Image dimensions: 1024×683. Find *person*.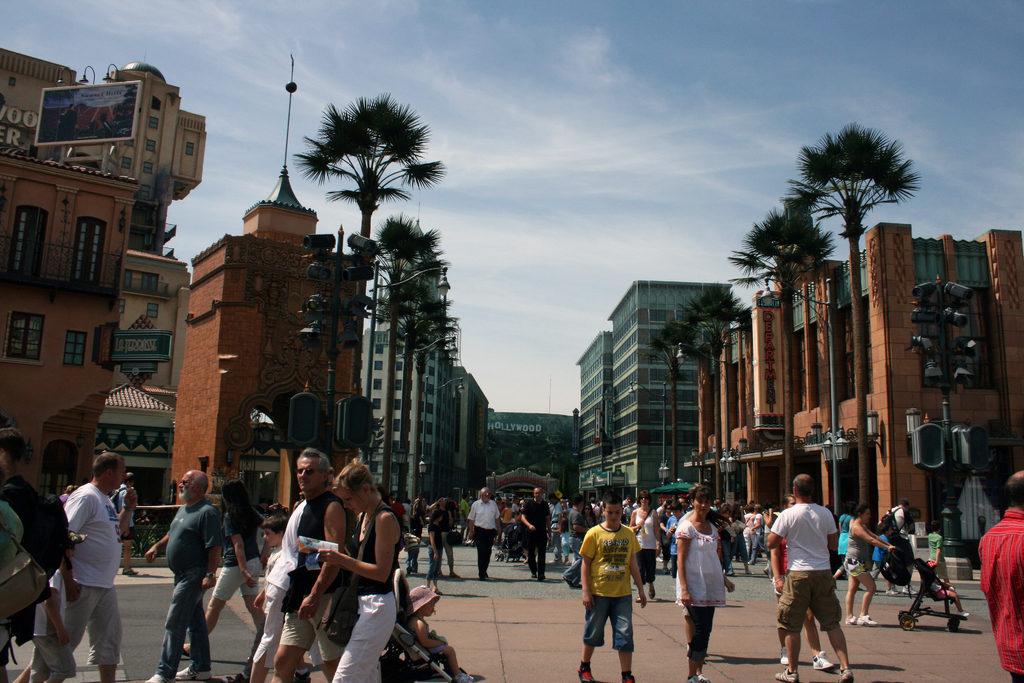
[left=883, top=497, right=915, bottom=533].
